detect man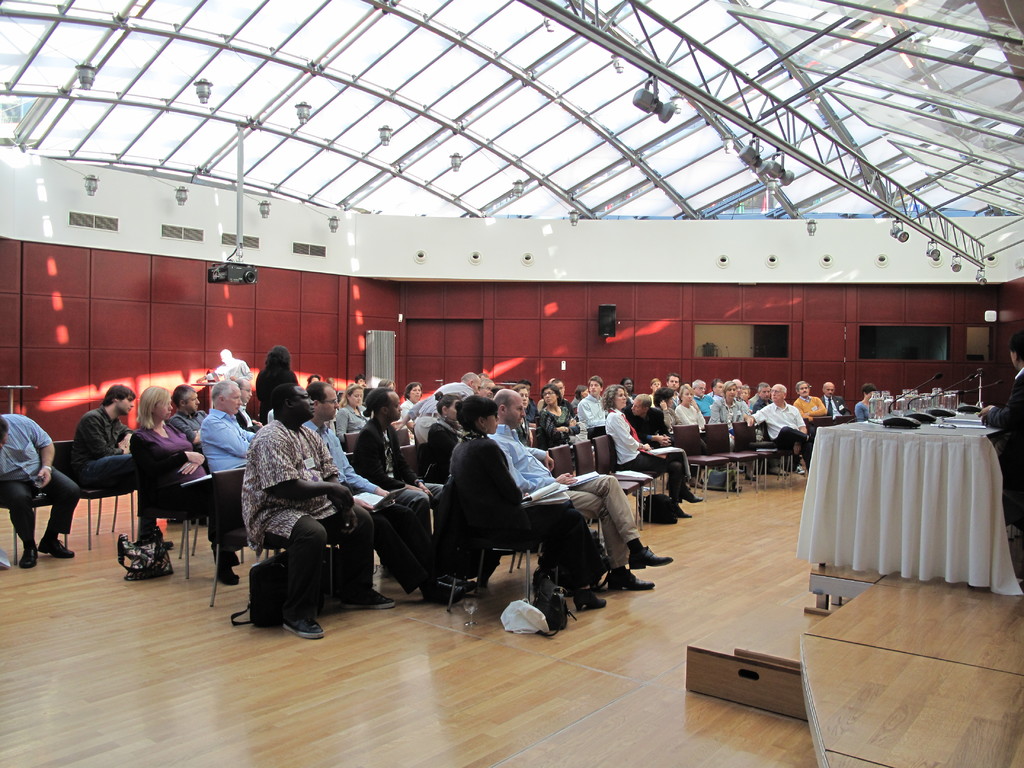
left=0, top=412, right=82, bottom=571
